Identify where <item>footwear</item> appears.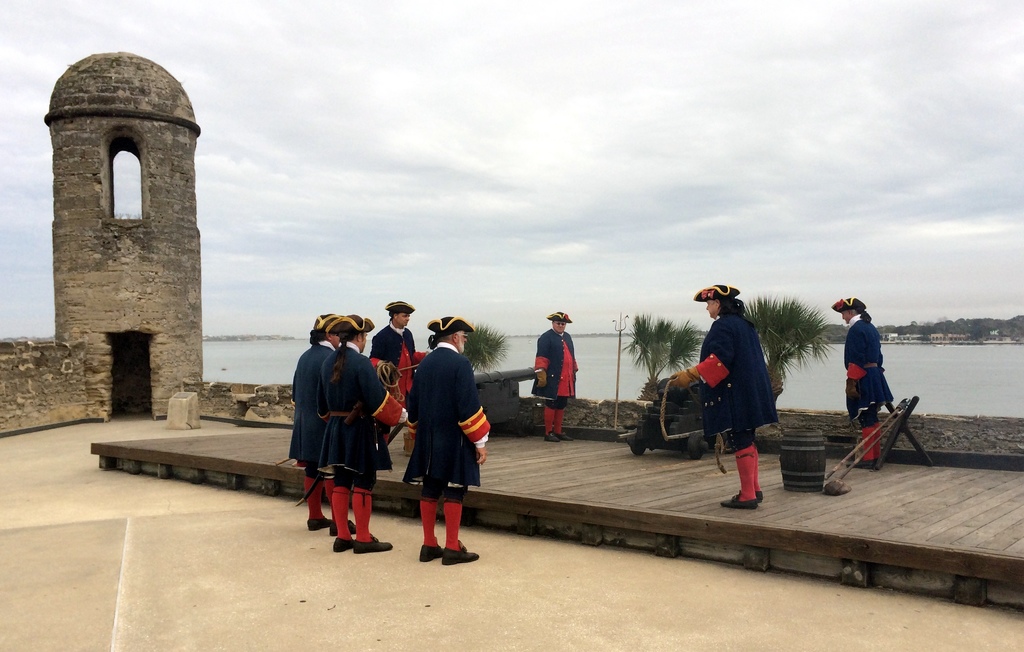
Appears at 540 430 557 440.
